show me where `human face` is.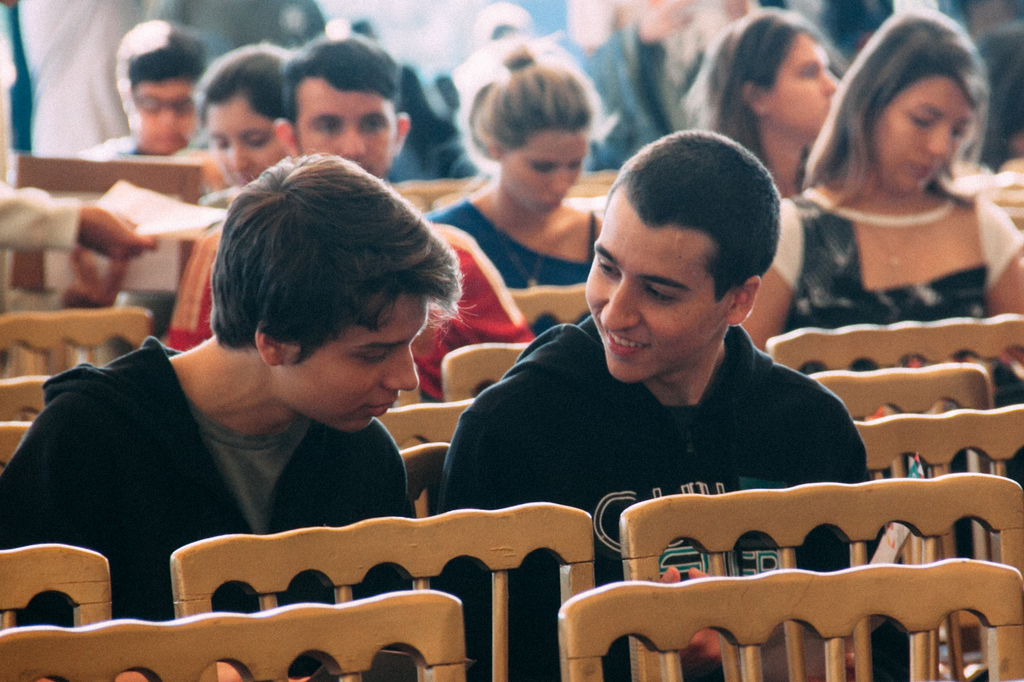
`human face` is at {"left": 289, "top": 74, "right": 397, "bottom": 180}.
